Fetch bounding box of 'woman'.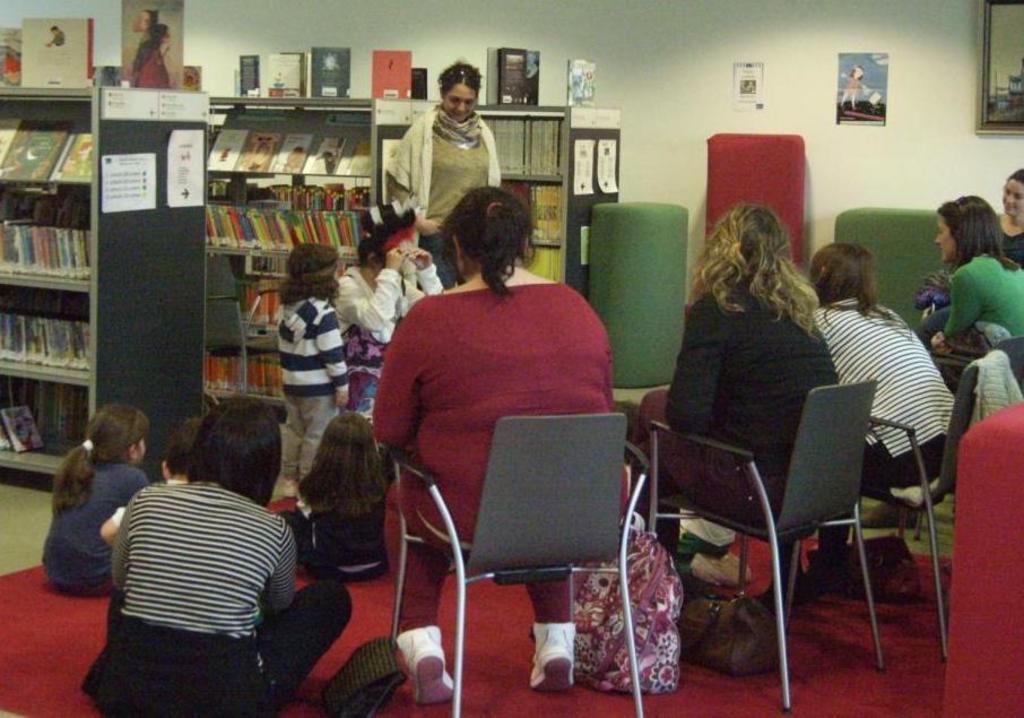
Bbox: bbox=(911, 196, 1023, 356).
